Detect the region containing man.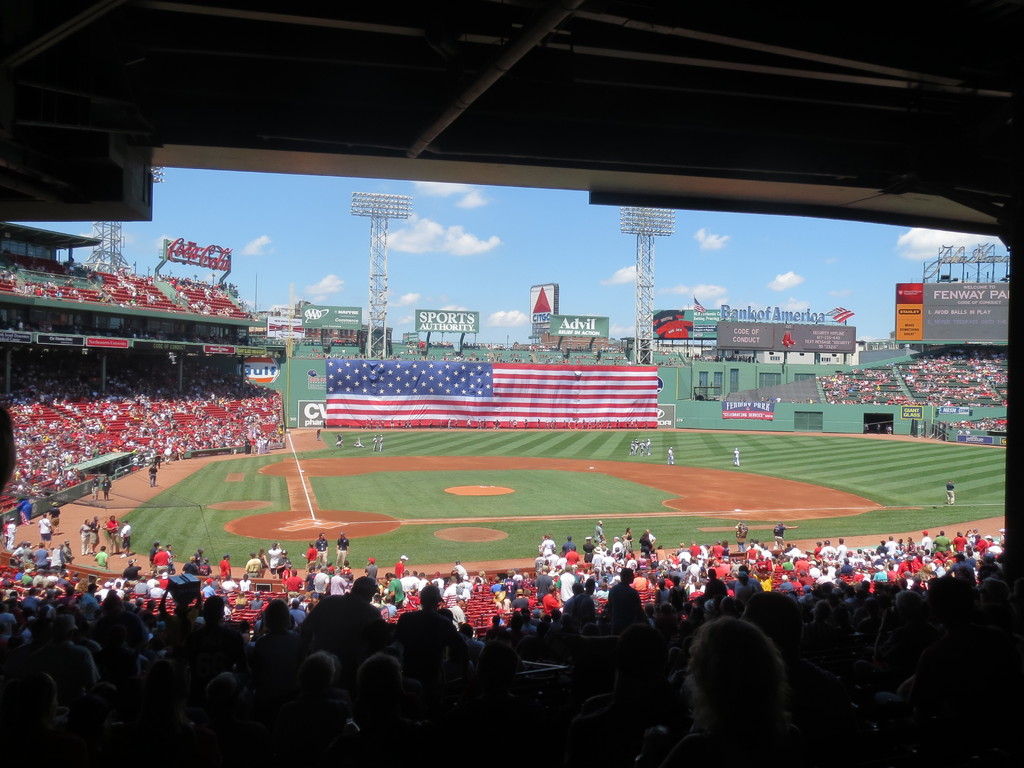
locate(734, 446, 740, 466).
